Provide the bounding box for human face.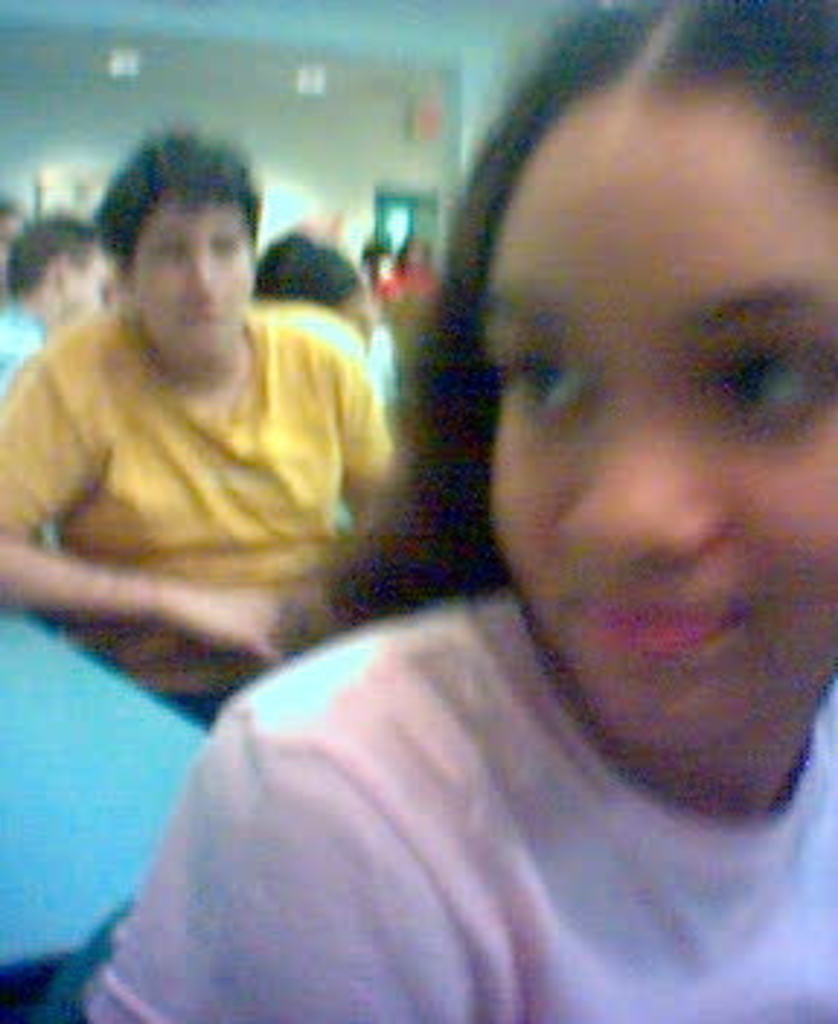
[left=483, top=99, right=835, bottom=759].
